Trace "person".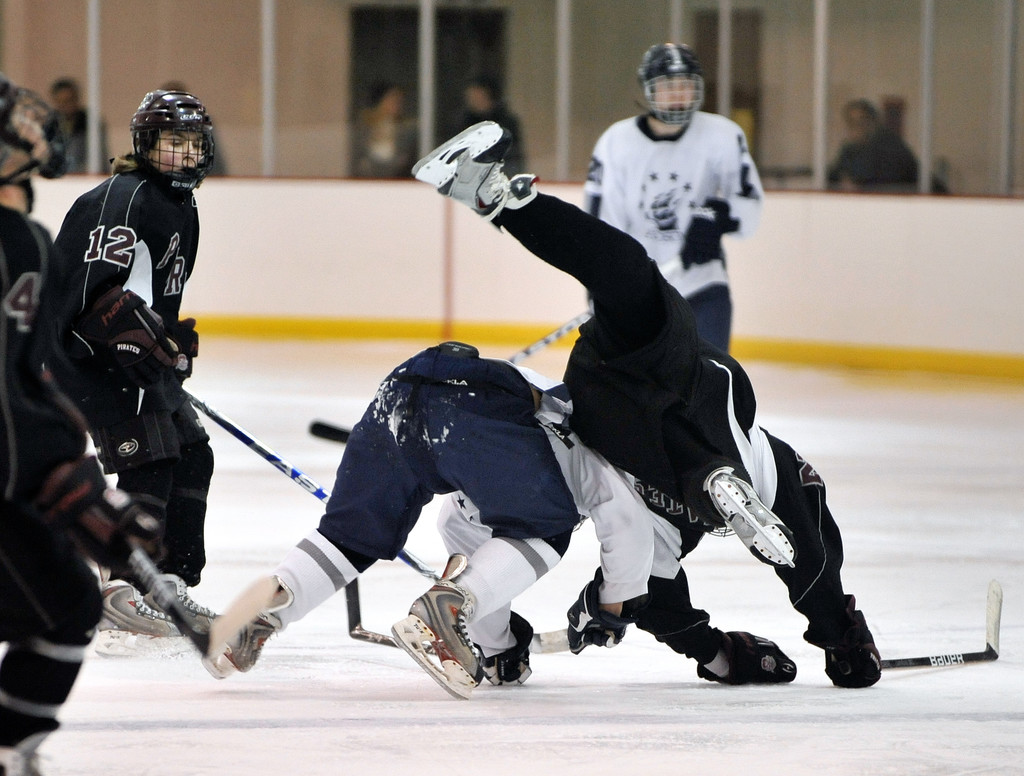
Traced to [580,39,764,352].
